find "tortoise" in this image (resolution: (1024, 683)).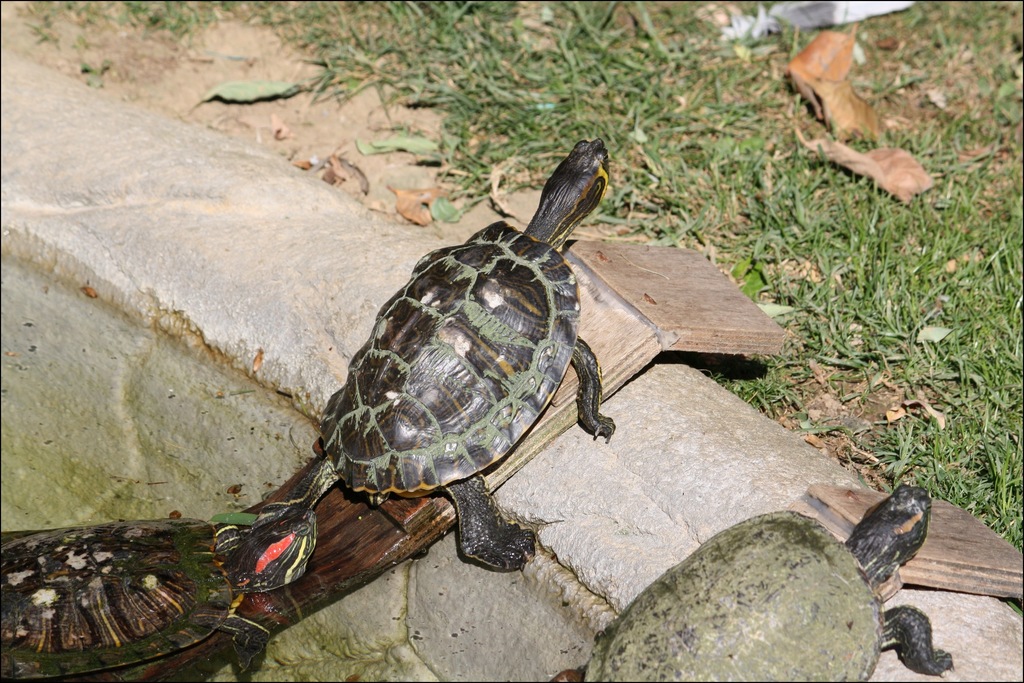
box(552, 488, 951, 682).
